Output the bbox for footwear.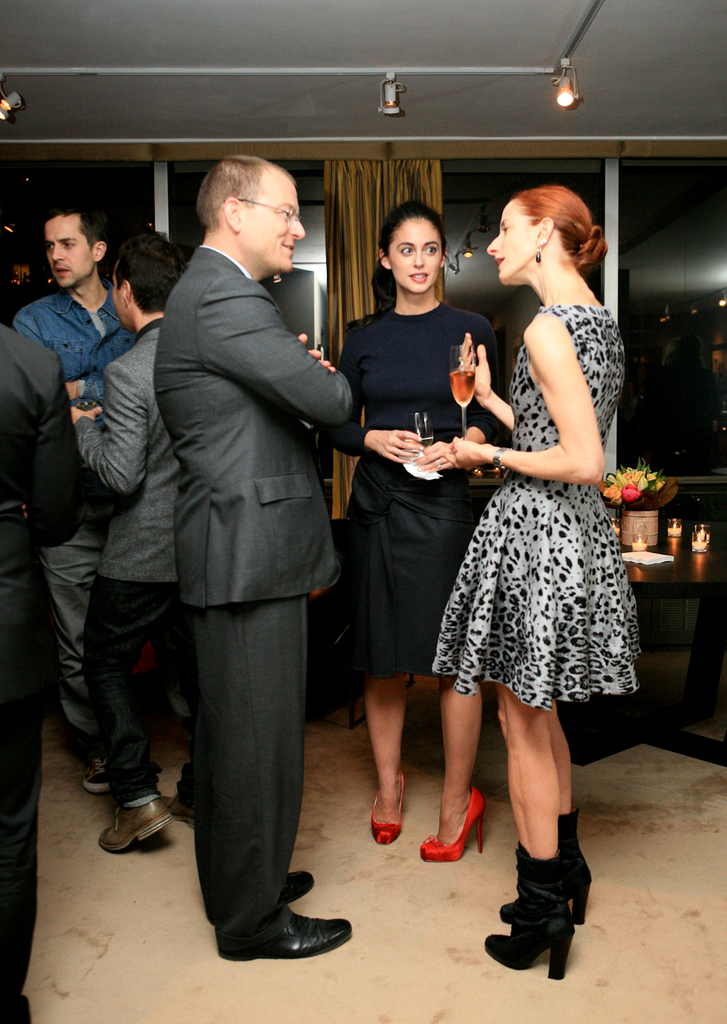
detection(211, 901, 354, 962).
